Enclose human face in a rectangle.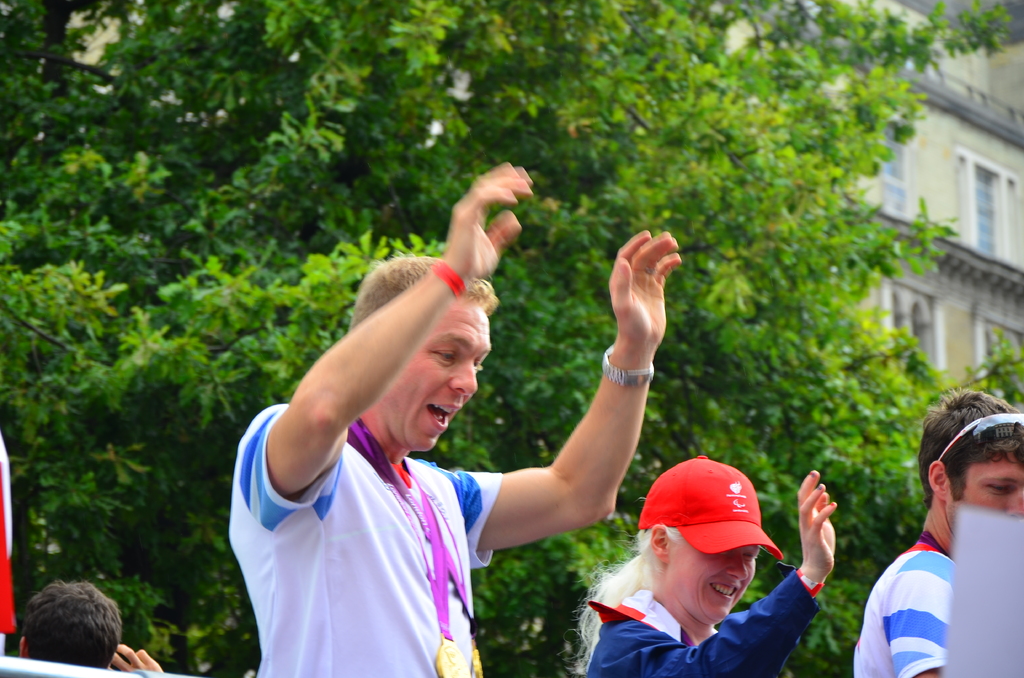
locate(379, 296, 502, 453).
